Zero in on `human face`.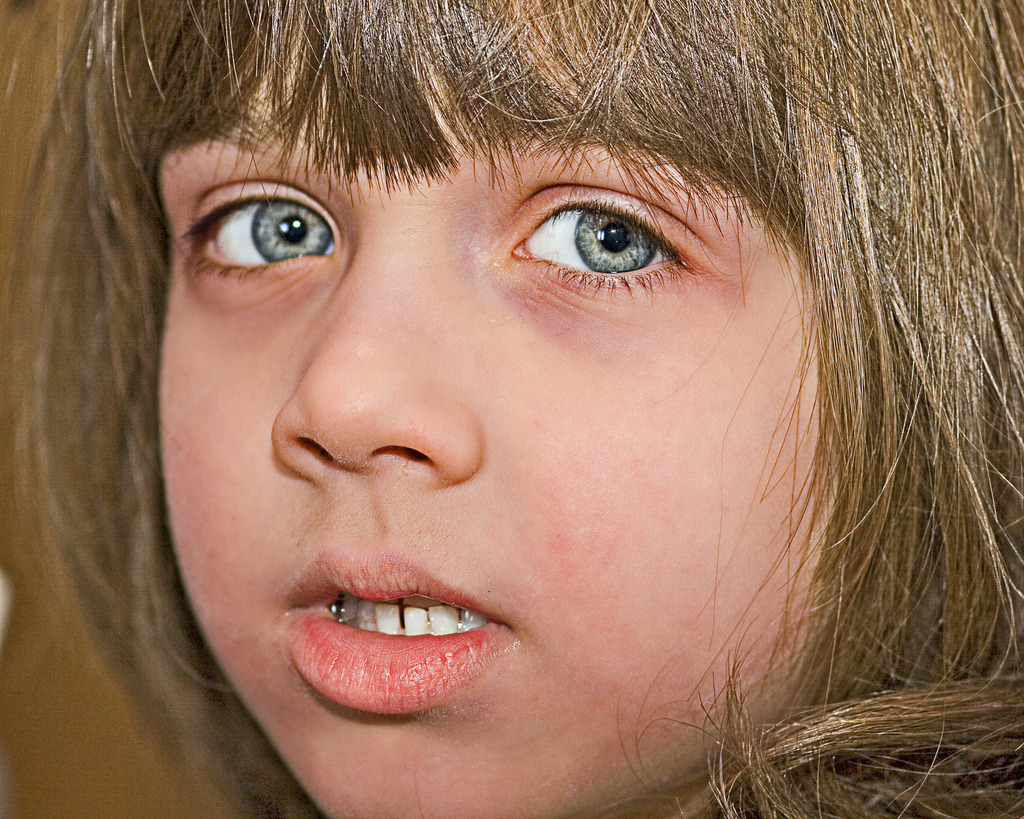
Zeroed in: [161, 28, 836, 818].
